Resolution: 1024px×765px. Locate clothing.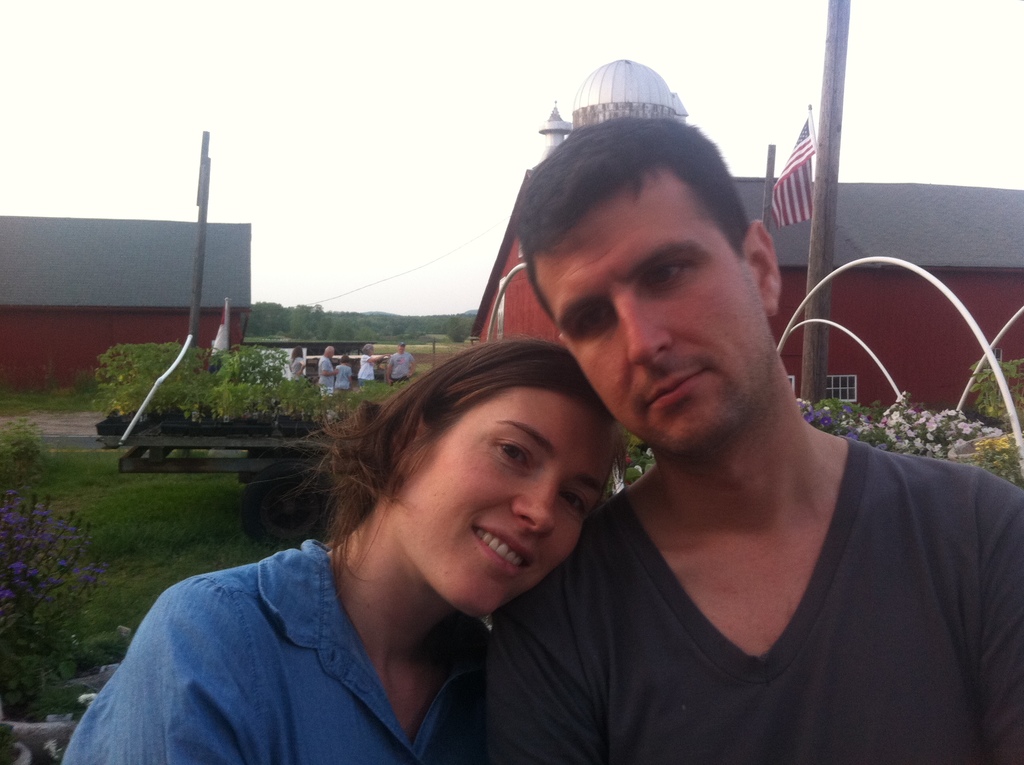
(358, 356, 375, 385).
